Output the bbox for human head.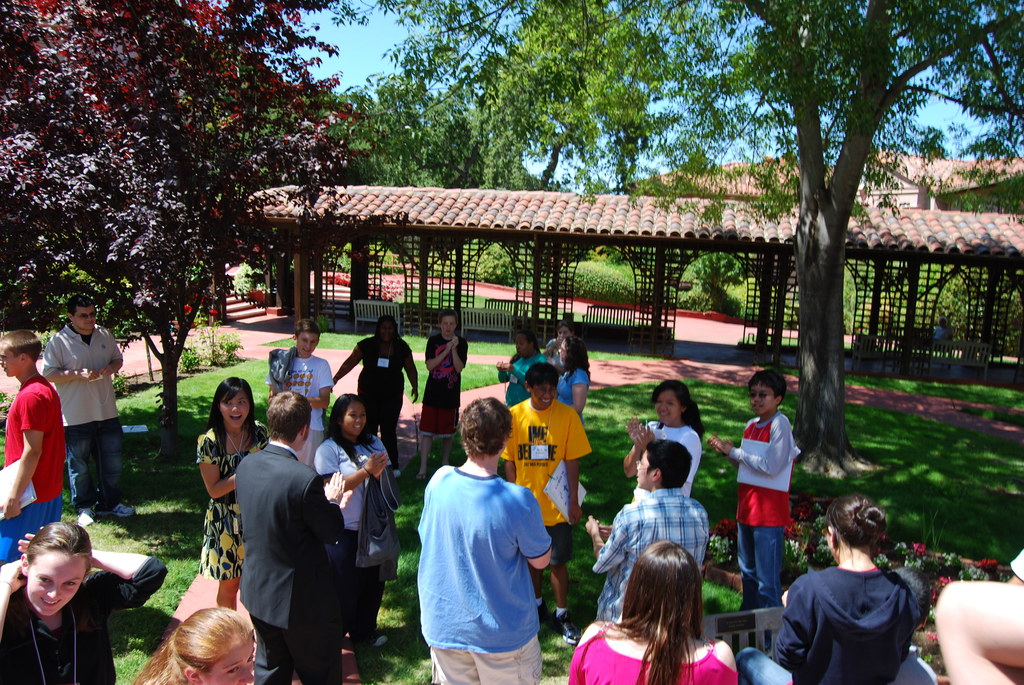
633, 441, 692, 489.
